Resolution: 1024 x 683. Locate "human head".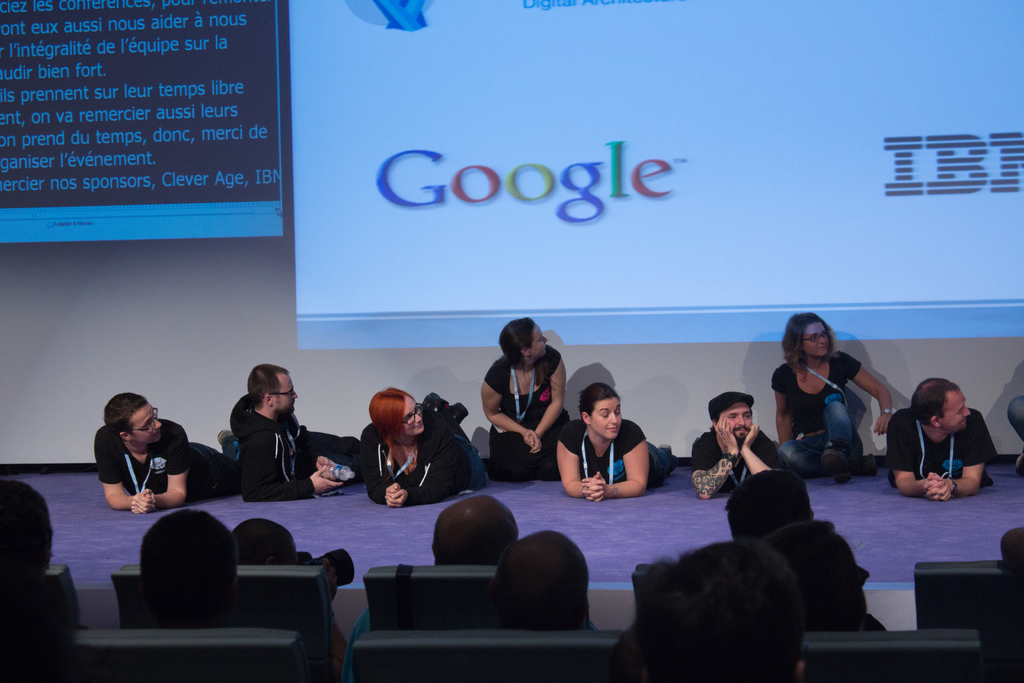
[98,395,161,446].
